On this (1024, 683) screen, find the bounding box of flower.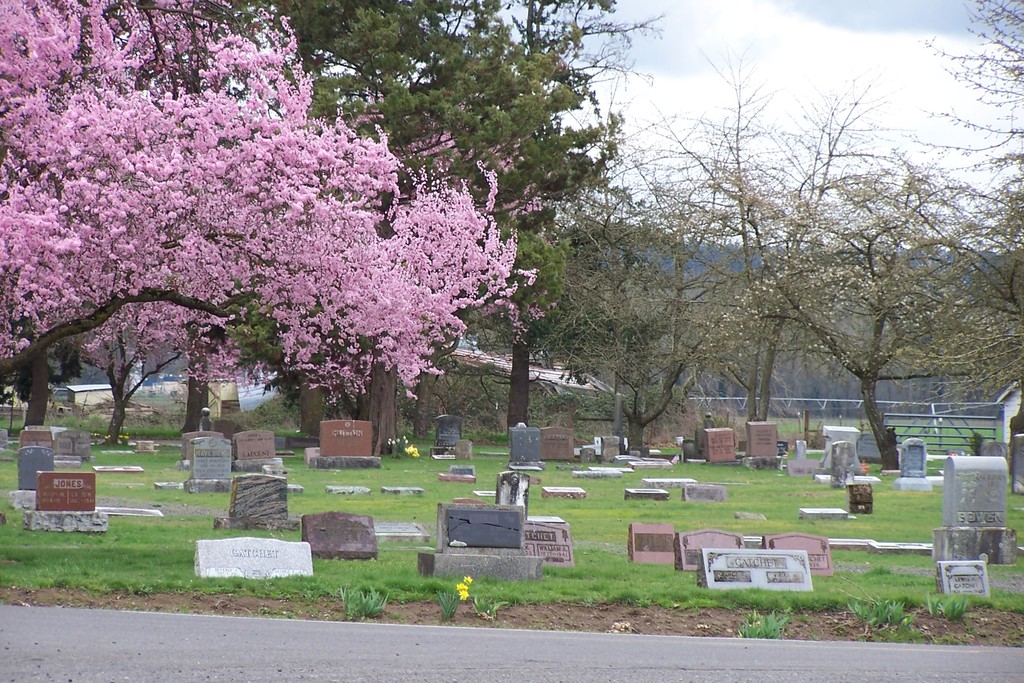
Bounding box: 403/438/417/454.
